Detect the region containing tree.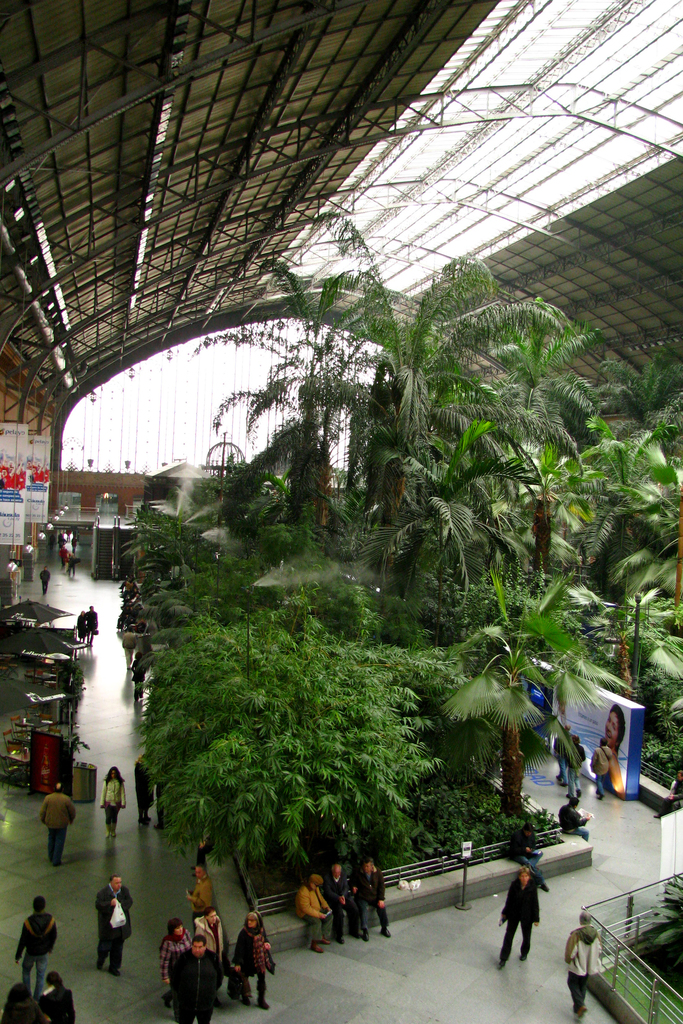
108:529:466:898.
